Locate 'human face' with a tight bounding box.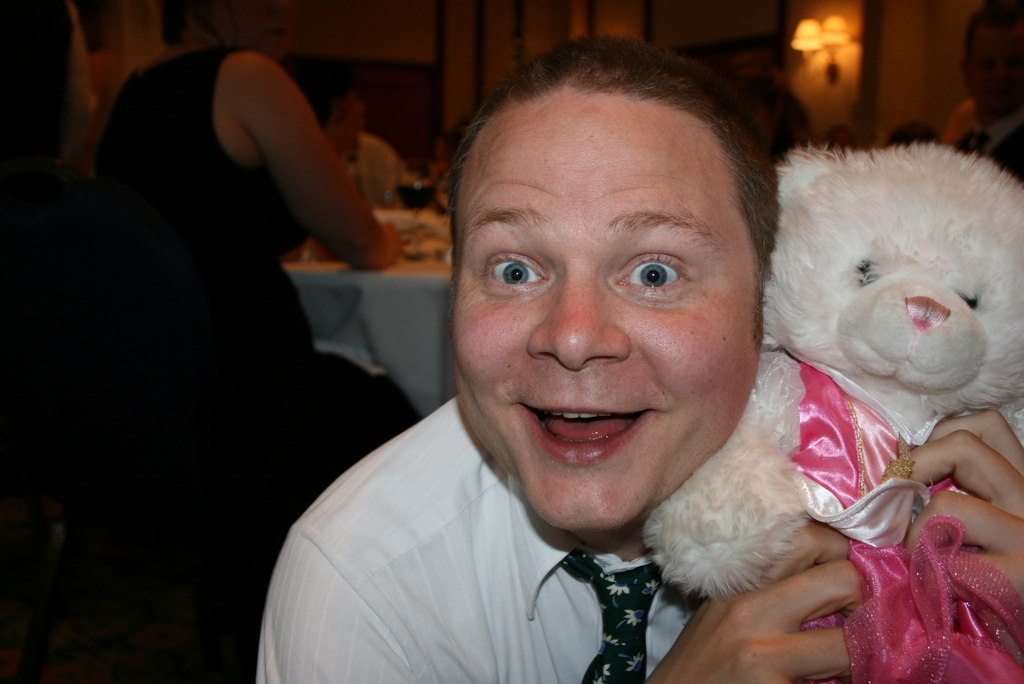
[left=449, top=85, right=764, bottom=532].
